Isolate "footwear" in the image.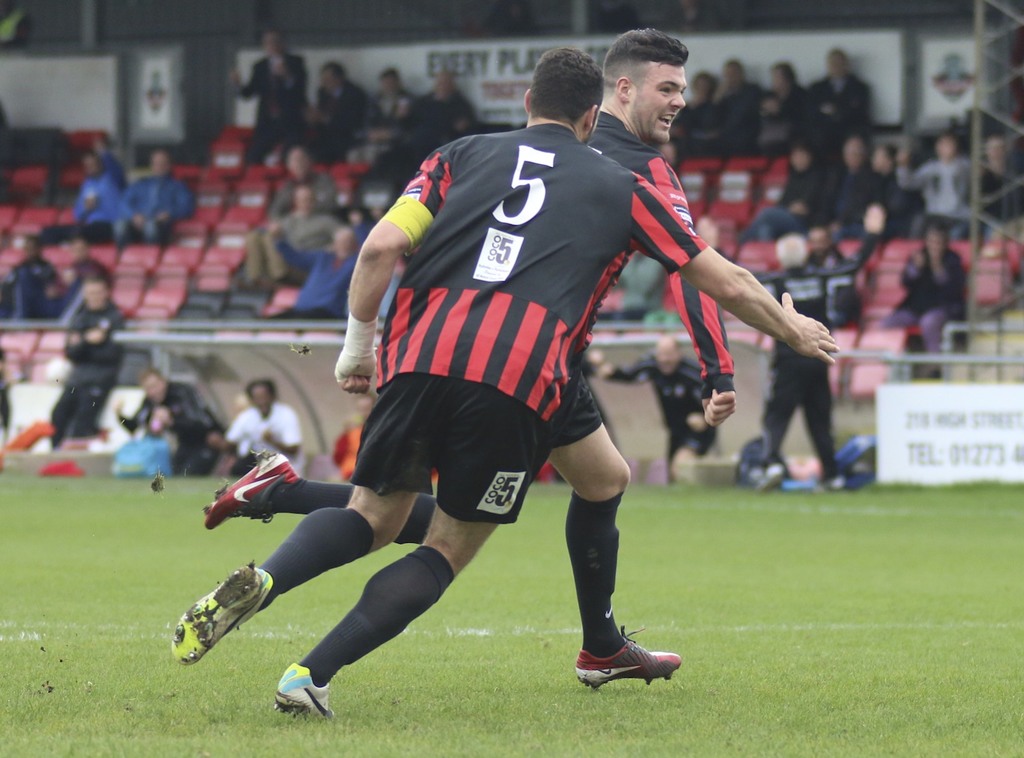
Isolated region: {"x1": 169, "y1": 562, "x2": 276, "y2": 665}.
